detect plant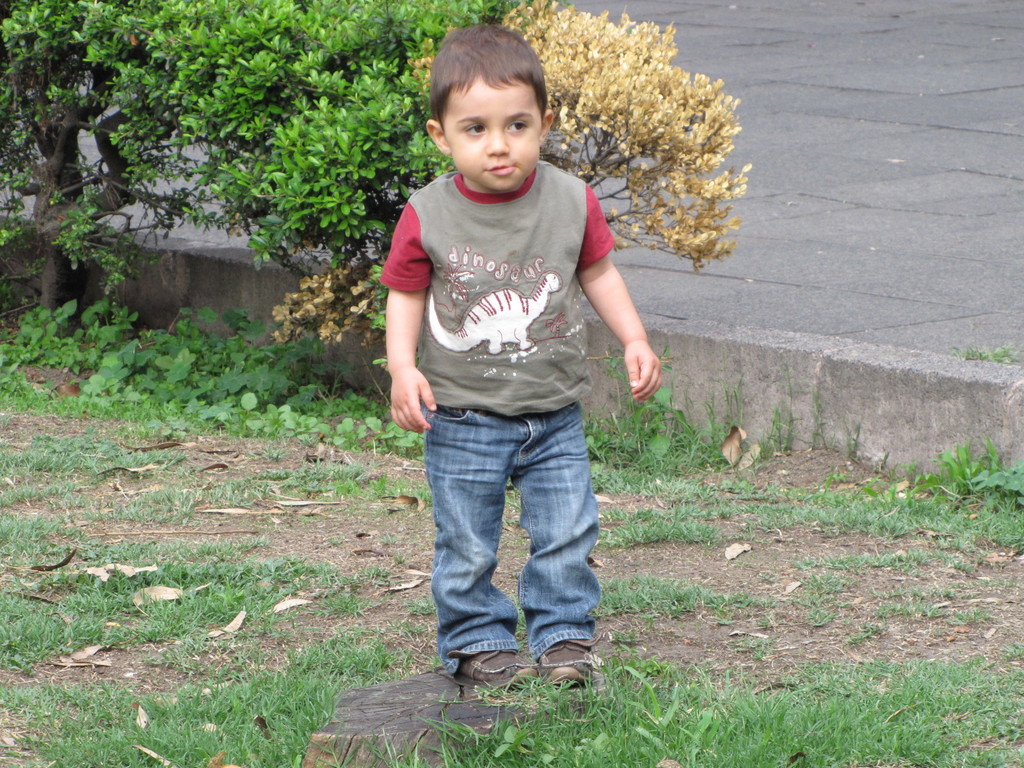
(806,590,847,600)
